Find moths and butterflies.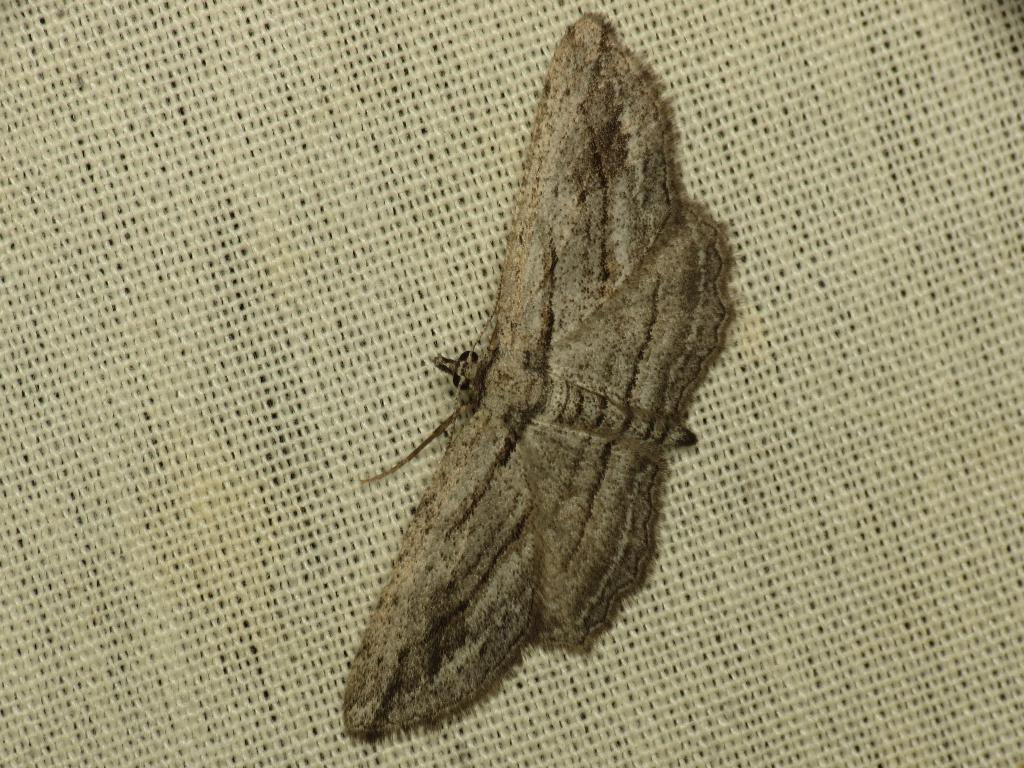
[335,7,744,746].
